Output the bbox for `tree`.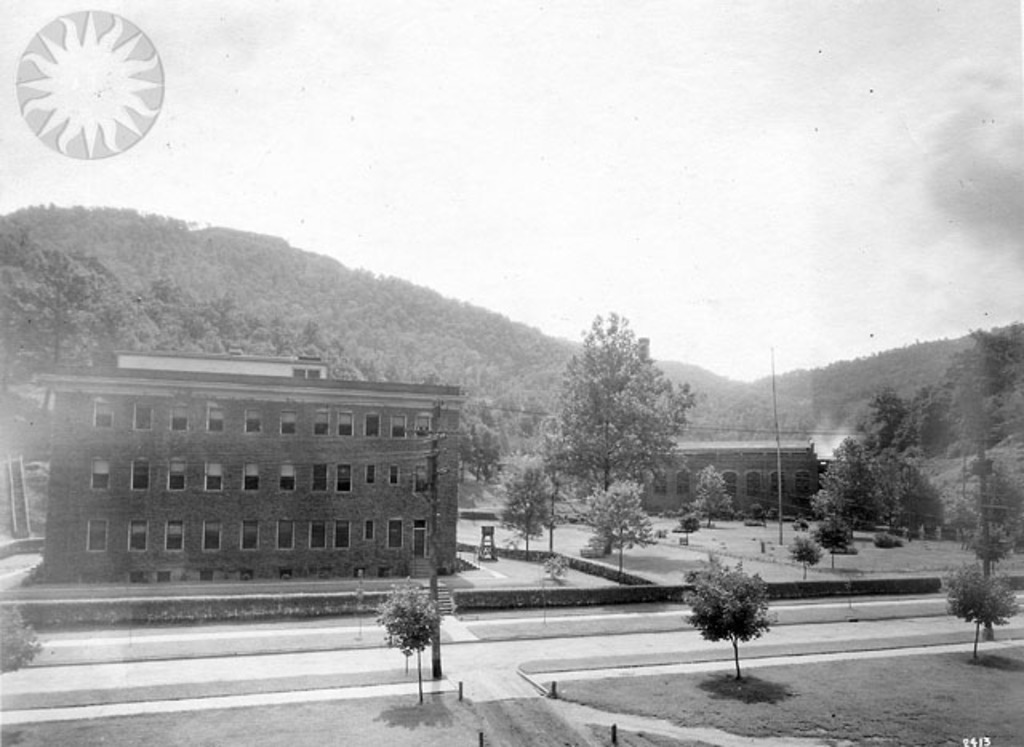
536/299/704/557.
